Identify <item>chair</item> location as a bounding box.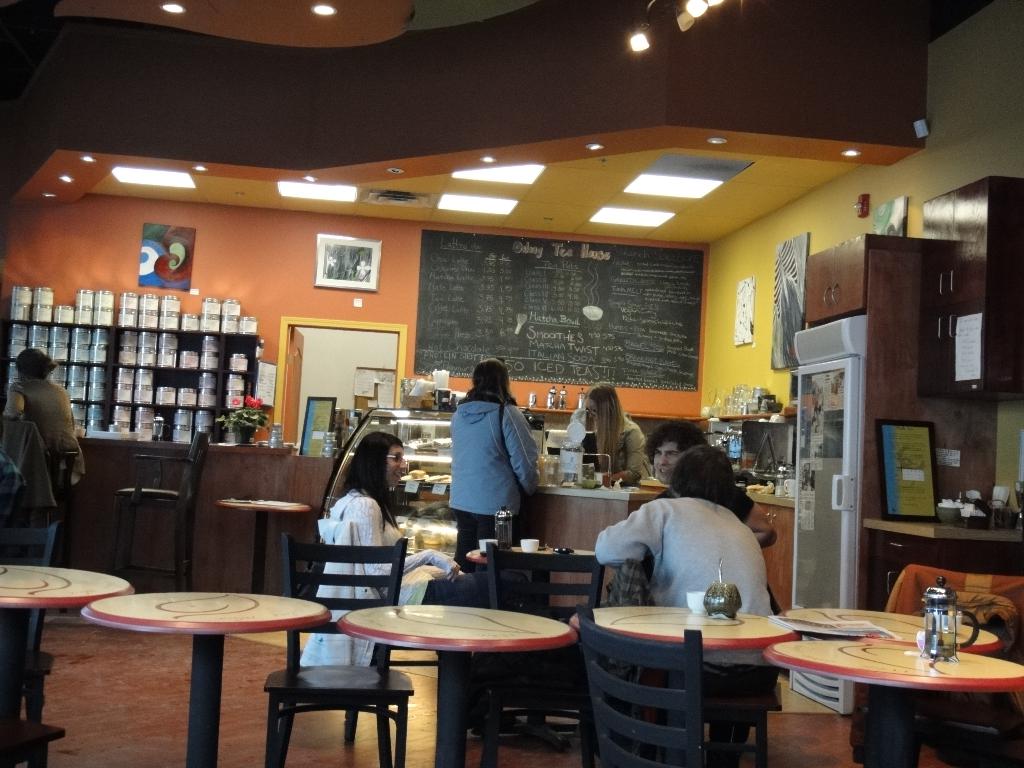
Rect(263, 539, 420, 767).
